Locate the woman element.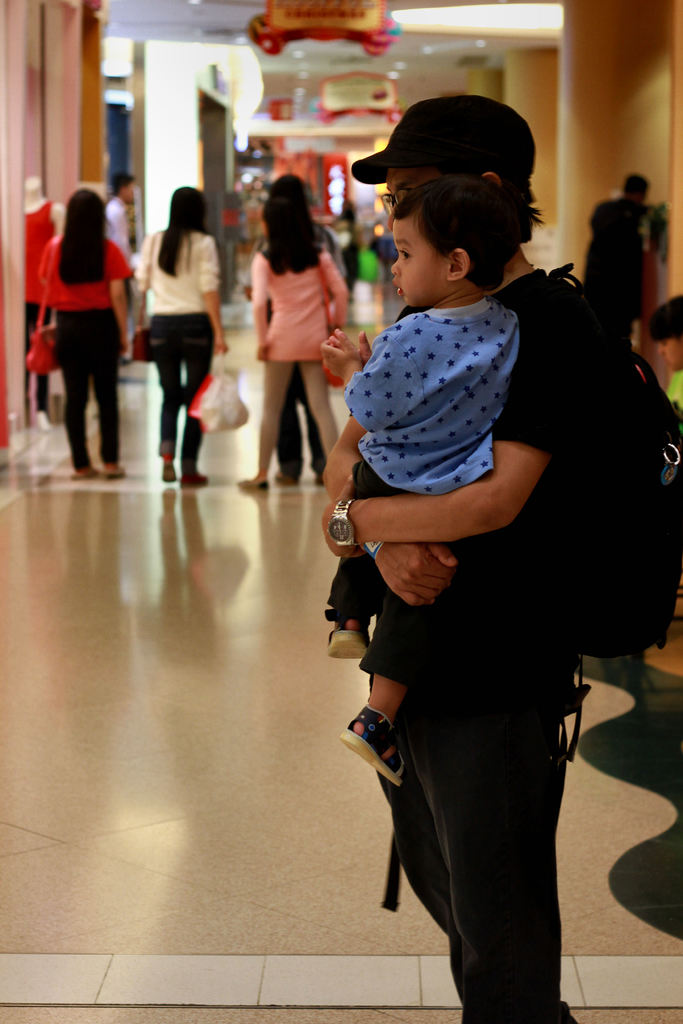
Element bbox: bbox(24, 183, 142, 486).
